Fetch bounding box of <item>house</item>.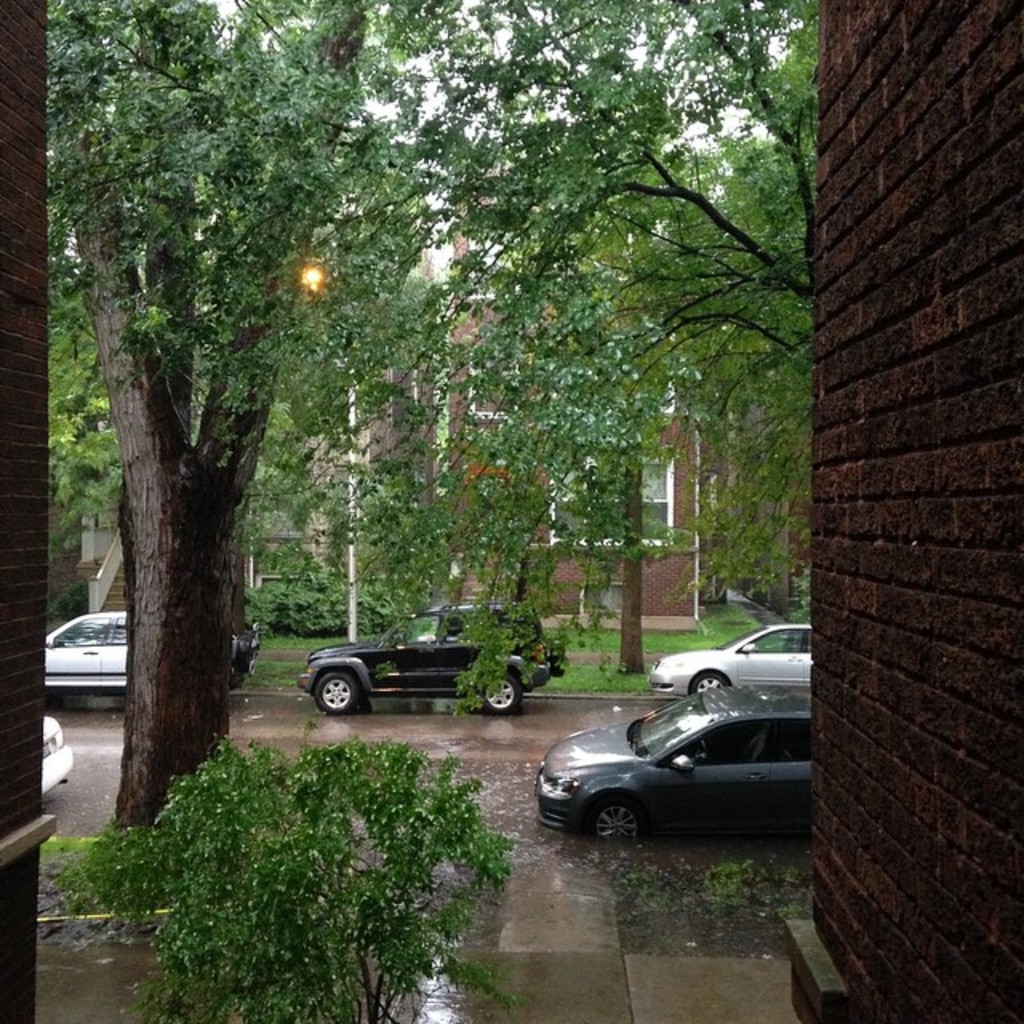
Bbox: x1=411 y1=275 x2=742 y2=640.
